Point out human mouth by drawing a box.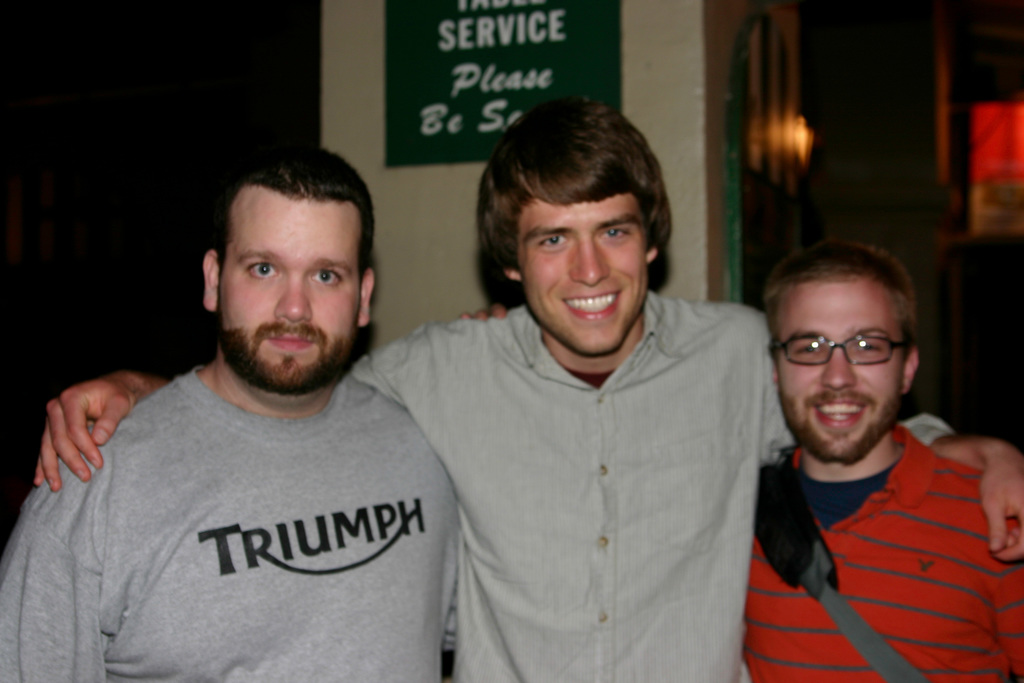
pyautogui.locateOnScreen(268, 333, 320, 353).
